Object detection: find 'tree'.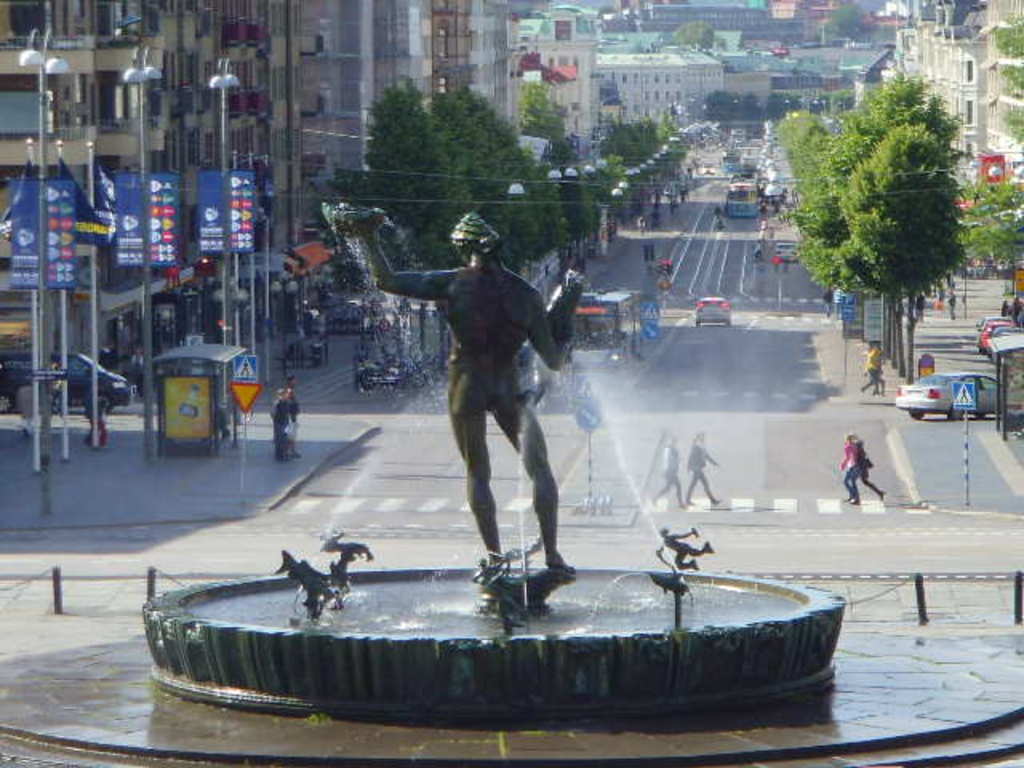
(left=462, top=82, right=565, bottom=246).
